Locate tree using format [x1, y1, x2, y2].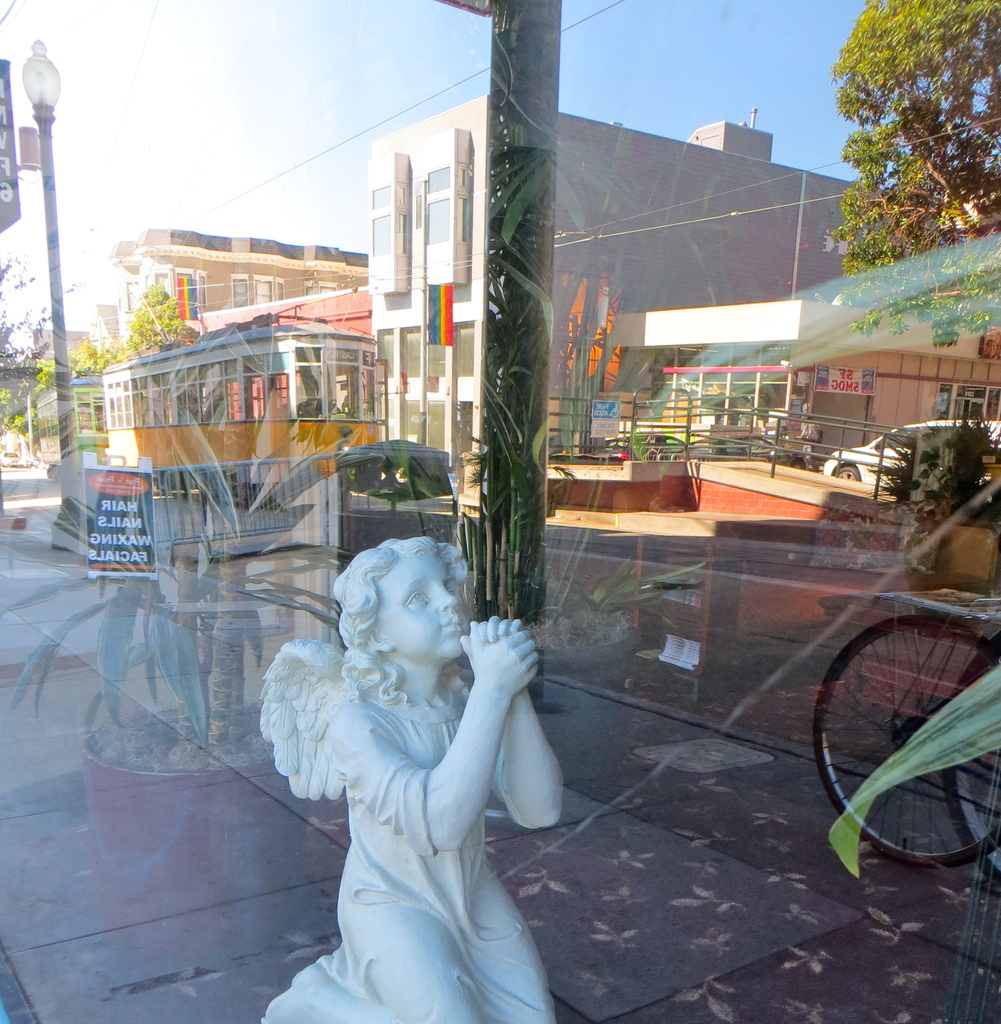
[0, 239, 96, 435].
